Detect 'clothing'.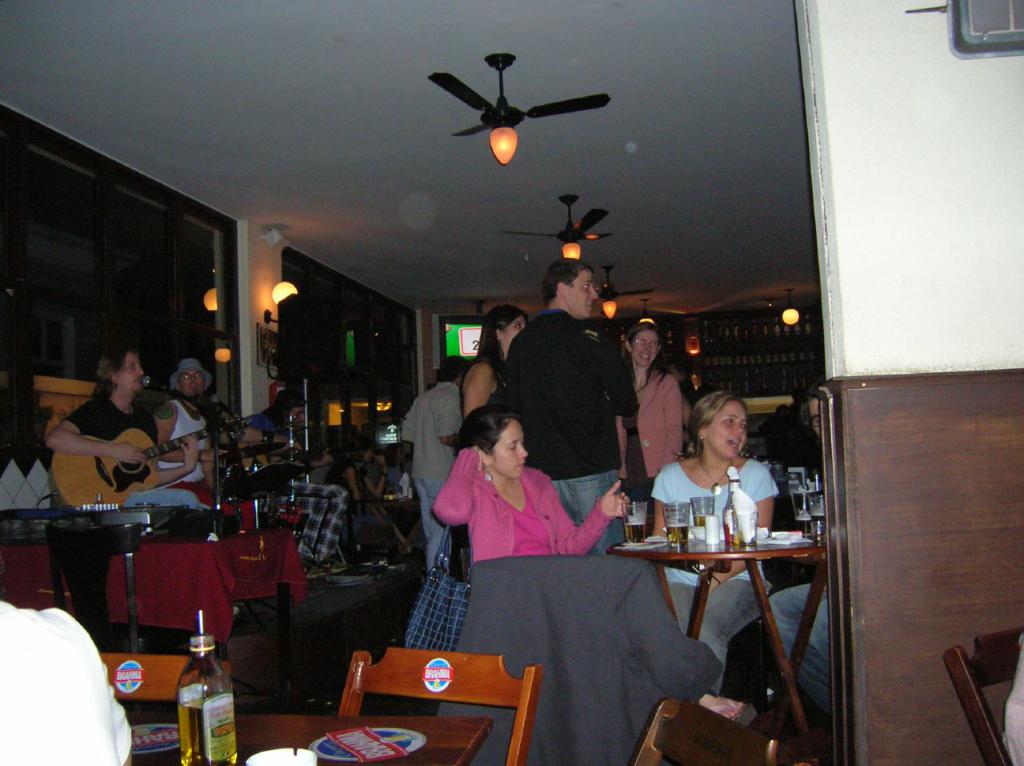
Detected at pyautogui.locateOnScreen(0, 589, 122, 764).
